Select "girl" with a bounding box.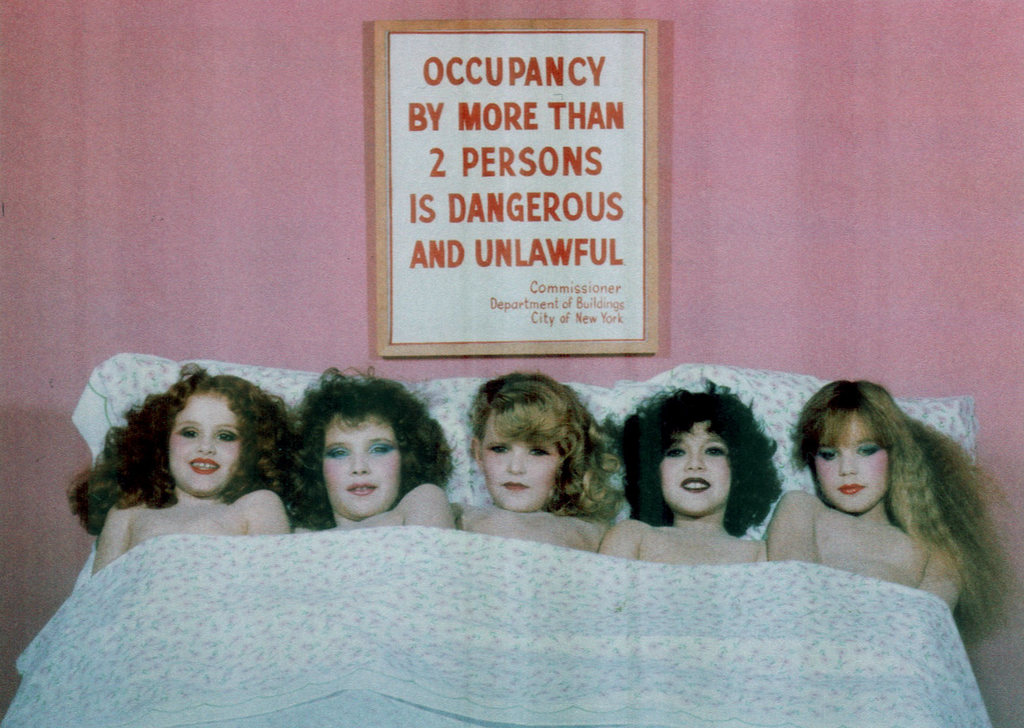
bbox(79, 372, 1023, 649).
